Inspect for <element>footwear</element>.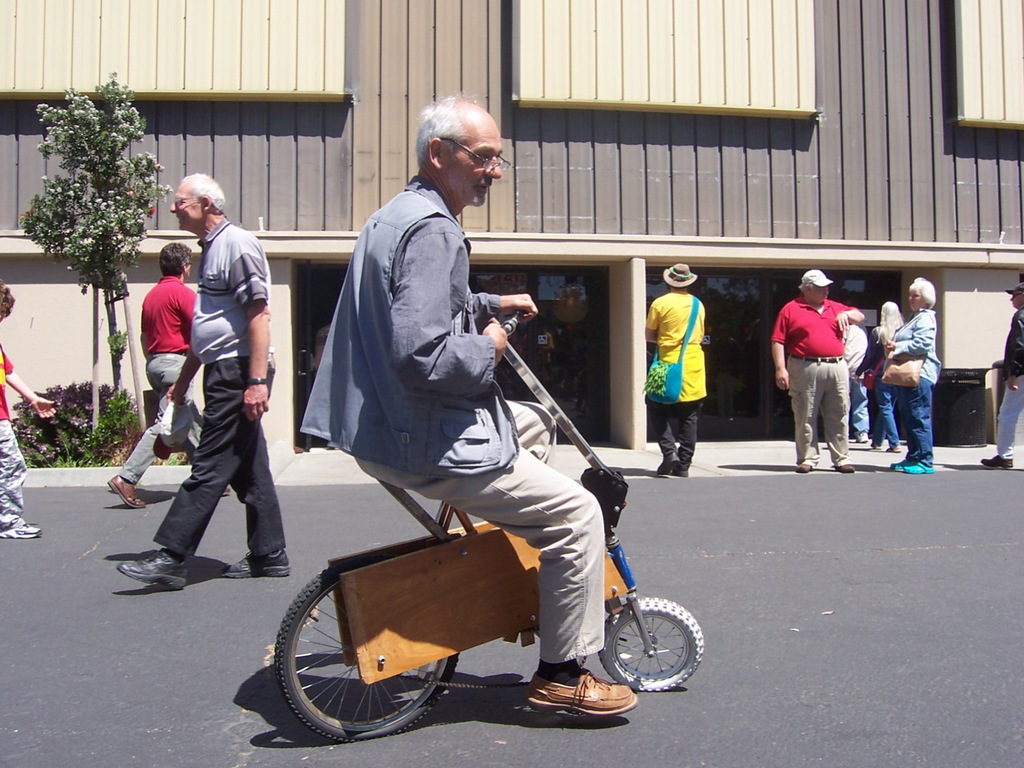
Inspection: (left=655, top=455, right=685, bottom=475).
